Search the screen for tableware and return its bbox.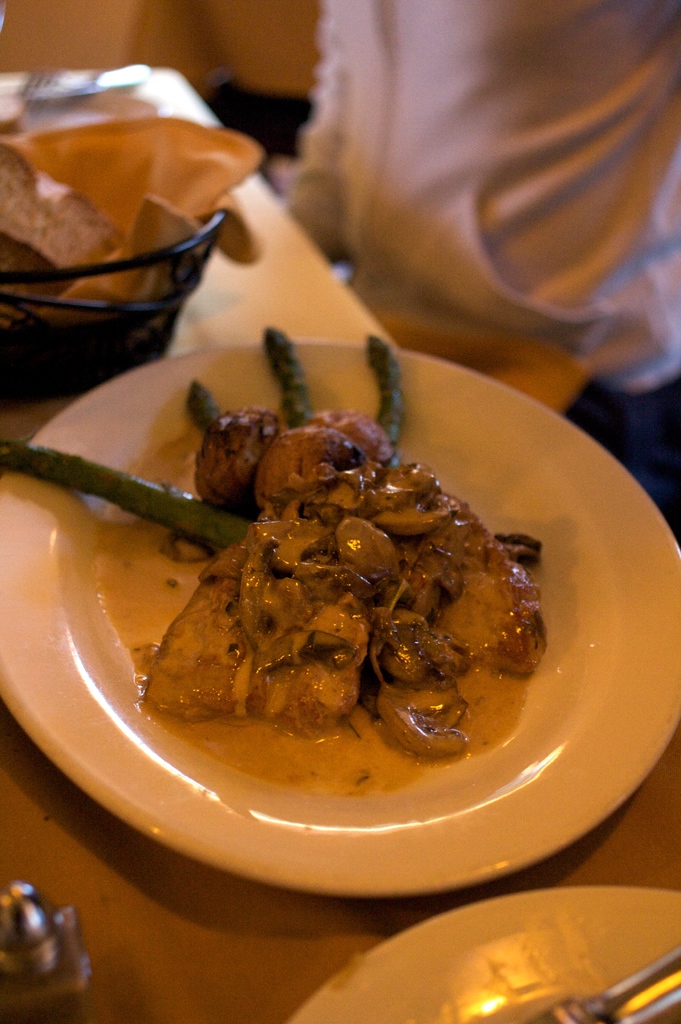
Found: x1=0, y1=876, x2=92, y2=1023.
